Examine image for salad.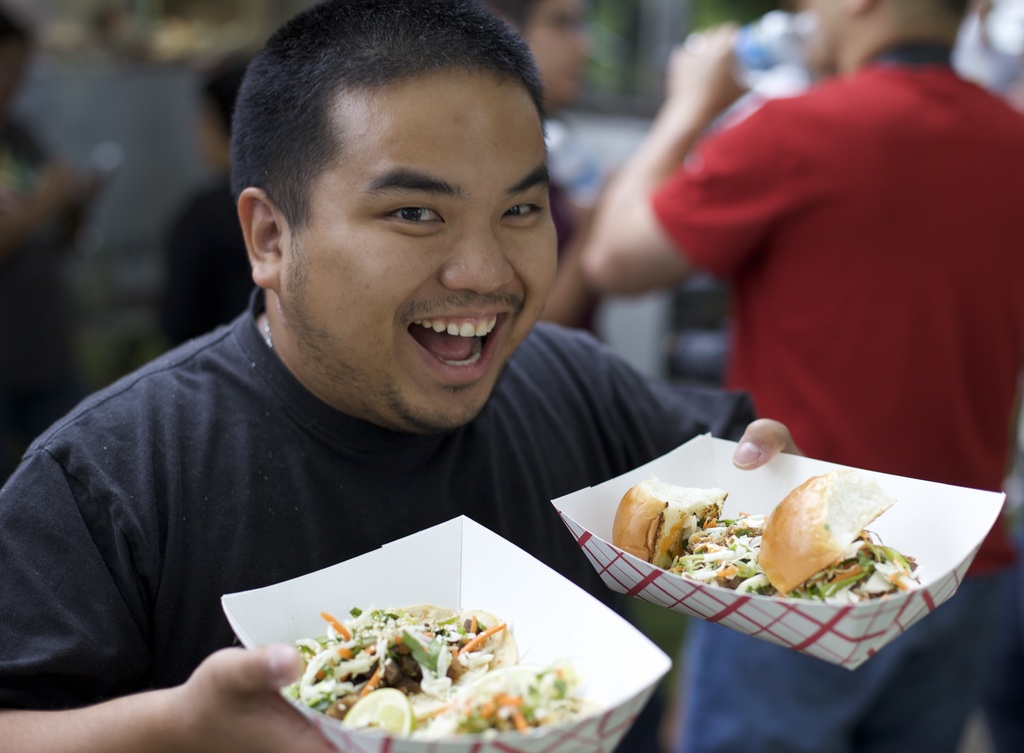
Examination result: bbox=[790, 528, 924, 598].
